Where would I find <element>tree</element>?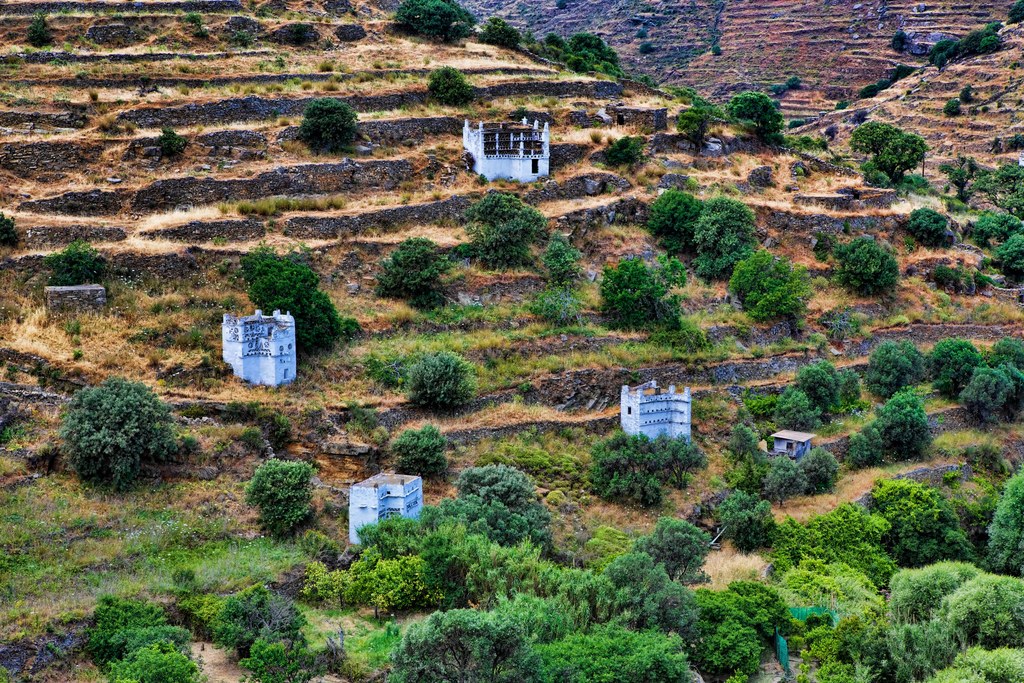
At (left=334, top=26, right=369, bottom=44).
